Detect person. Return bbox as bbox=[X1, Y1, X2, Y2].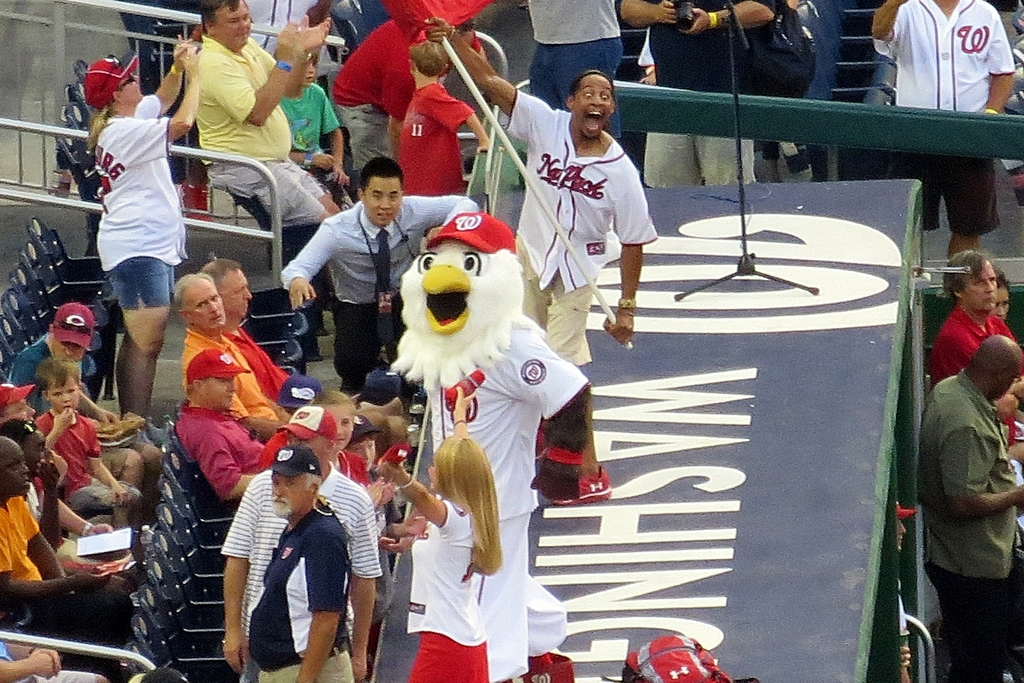
bbox=[395, 41, 491, 194].
